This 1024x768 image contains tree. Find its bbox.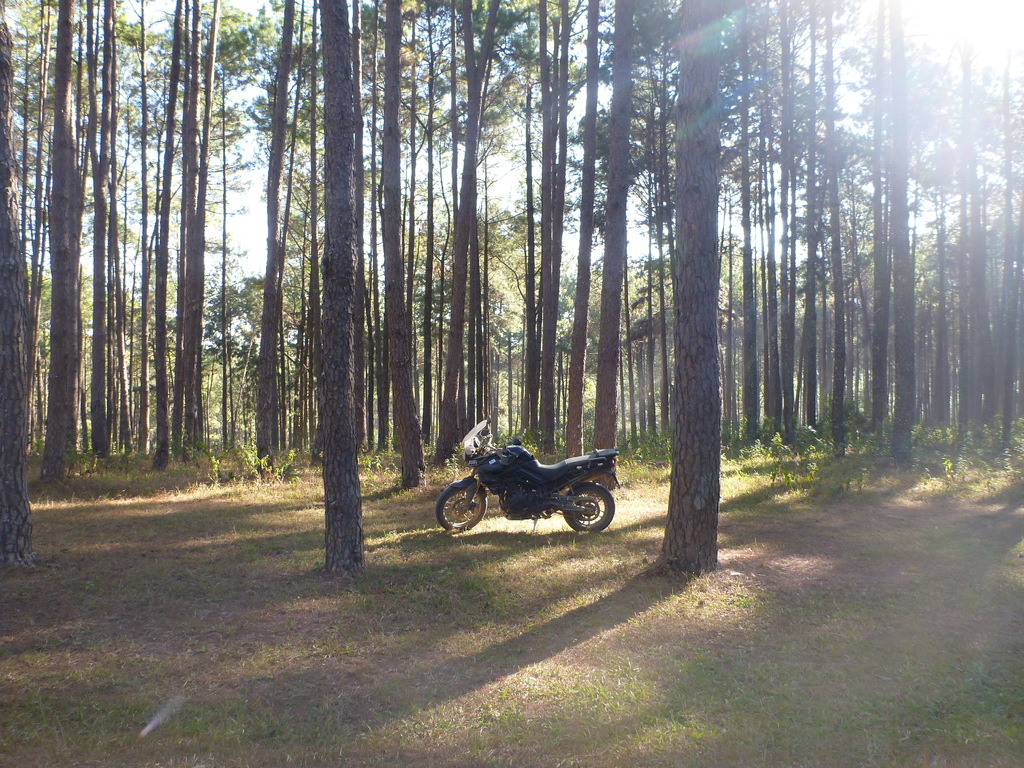
(875, 0, 885, 451).
